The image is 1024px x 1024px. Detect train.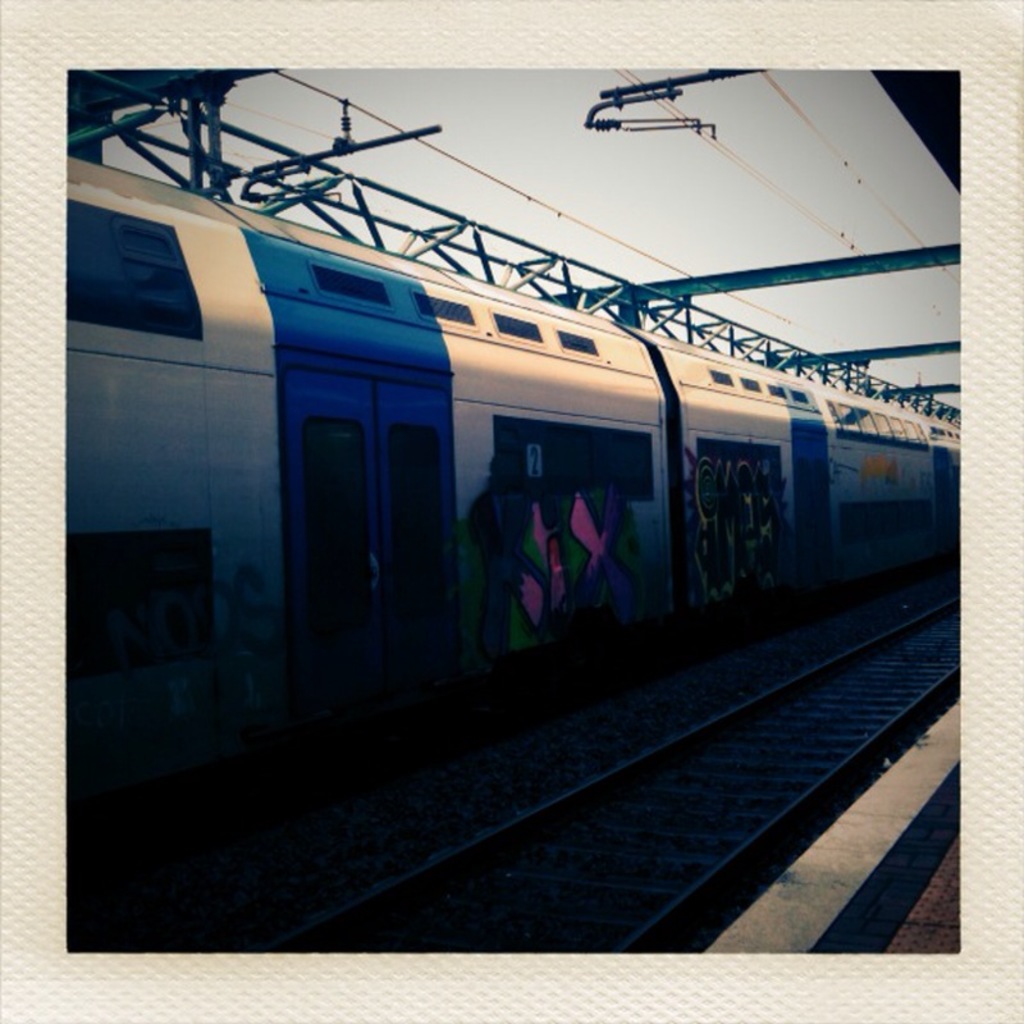
Detection: 63:154:959:804.
